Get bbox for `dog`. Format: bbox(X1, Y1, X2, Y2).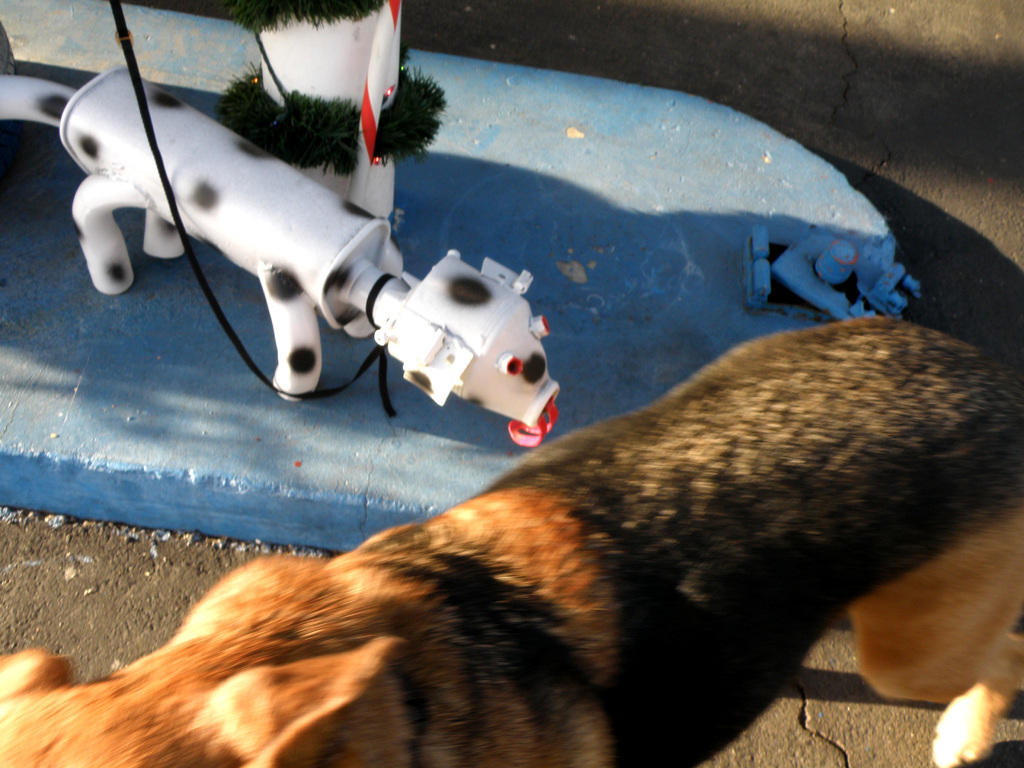
bbox(0, 319, 1023, 767).
